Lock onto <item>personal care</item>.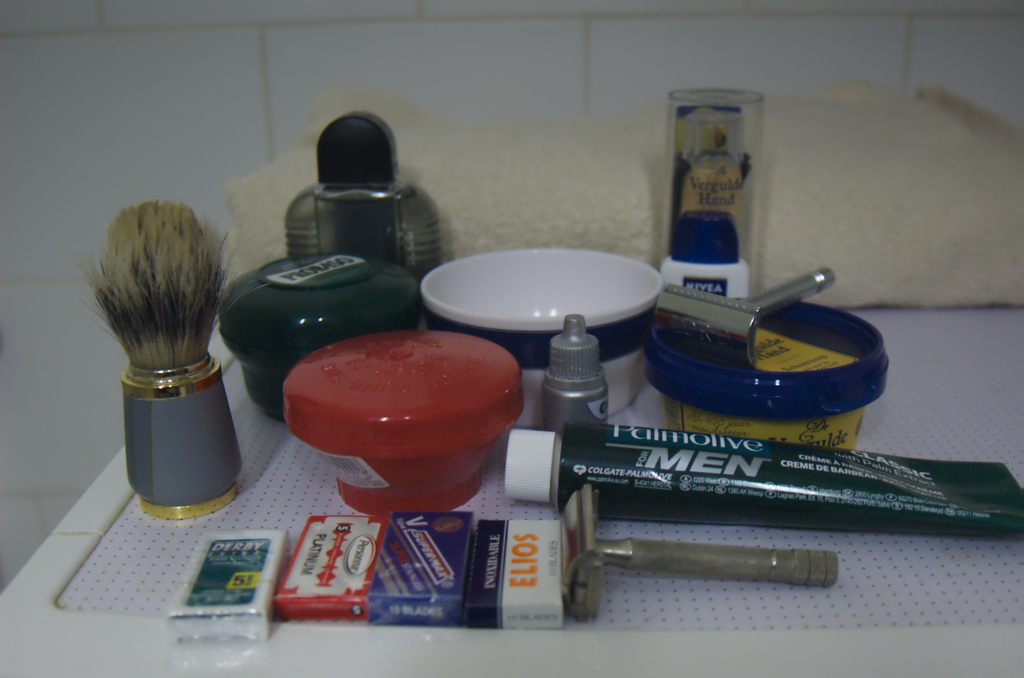
Locked: <box>664,86,788,296</box>.
